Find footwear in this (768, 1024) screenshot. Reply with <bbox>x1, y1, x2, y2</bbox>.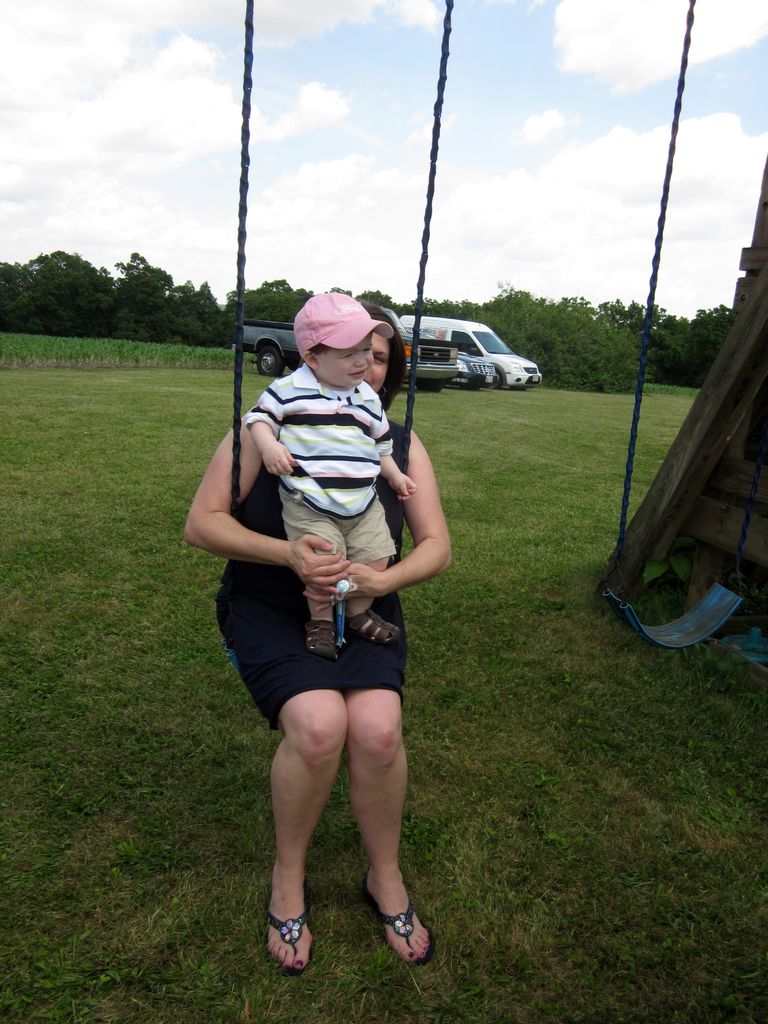
<bbox>265, 882, 317, 980</bbox>.
